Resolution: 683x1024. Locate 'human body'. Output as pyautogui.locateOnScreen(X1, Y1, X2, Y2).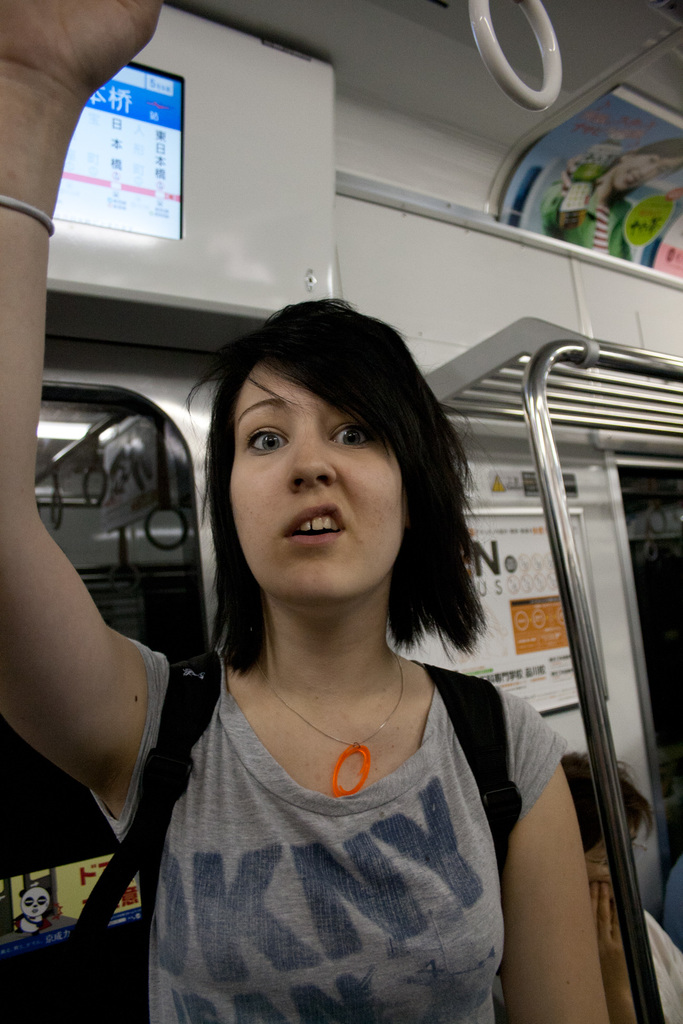
pyautogui.locateOnScreen(0, 0, 608, 1023).
